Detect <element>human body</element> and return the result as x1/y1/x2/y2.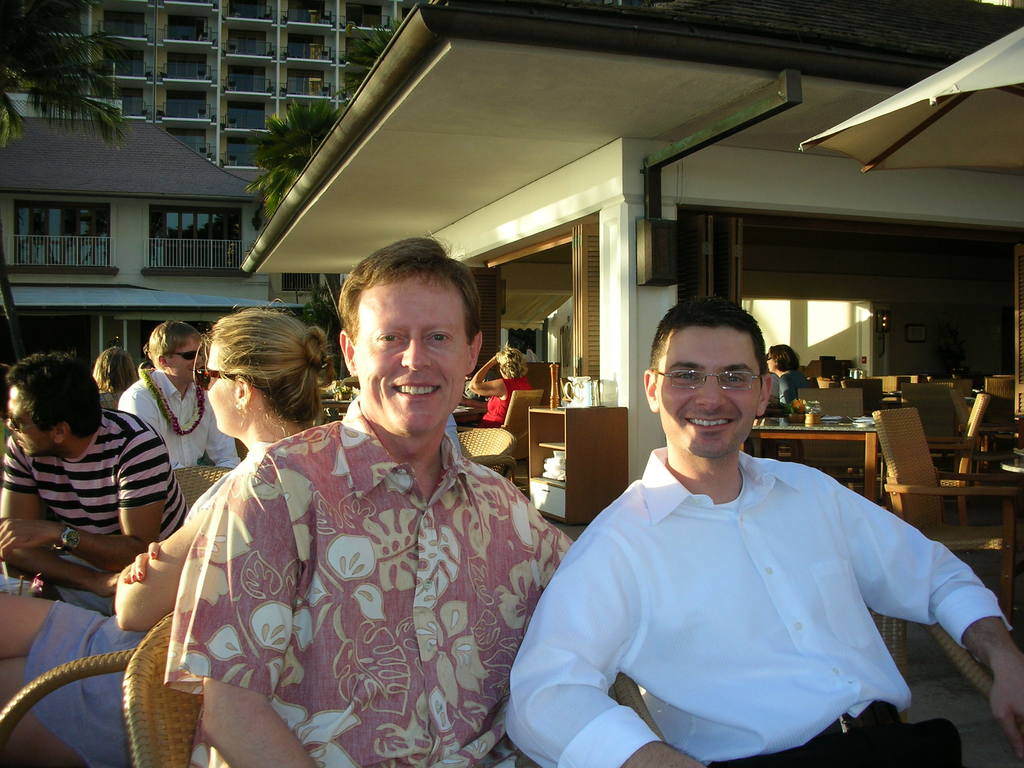
470/344/530/425.
